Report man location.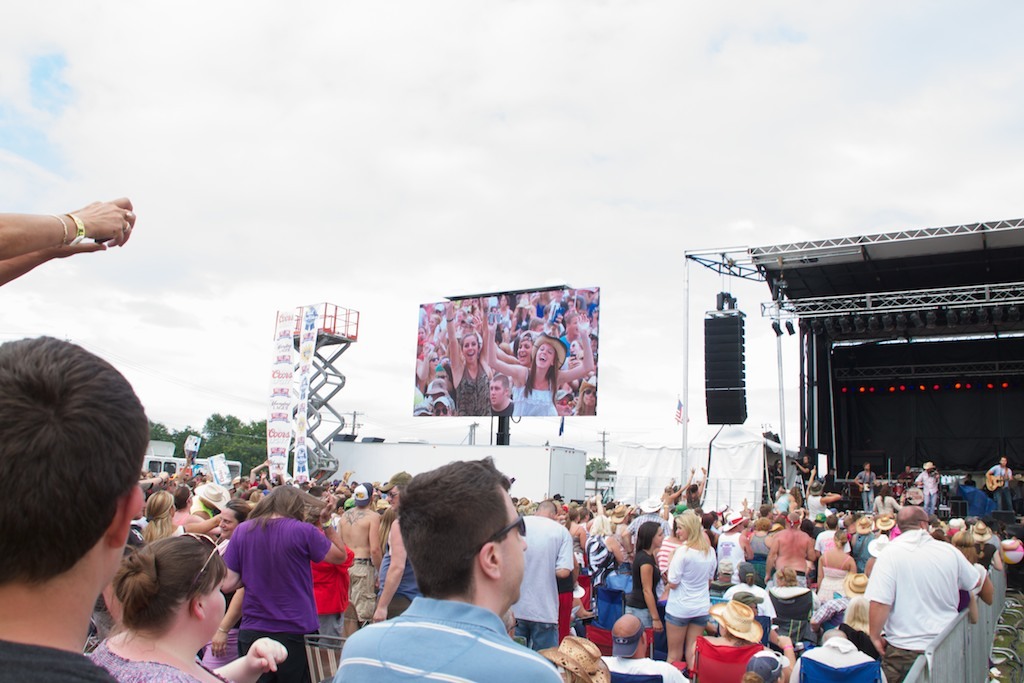
Report: crop(865, 506, 982, 682).
